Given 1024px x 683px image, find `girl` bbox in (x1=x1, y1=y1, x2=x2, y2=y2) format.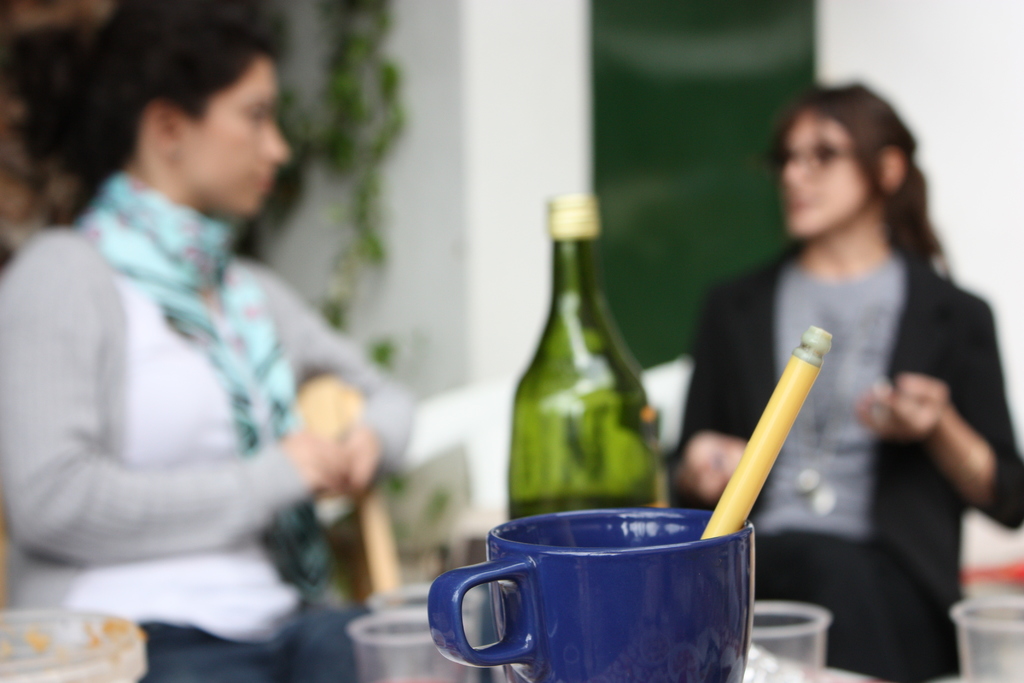
(x1=684, y1=79, x2=1023, y2=682).
